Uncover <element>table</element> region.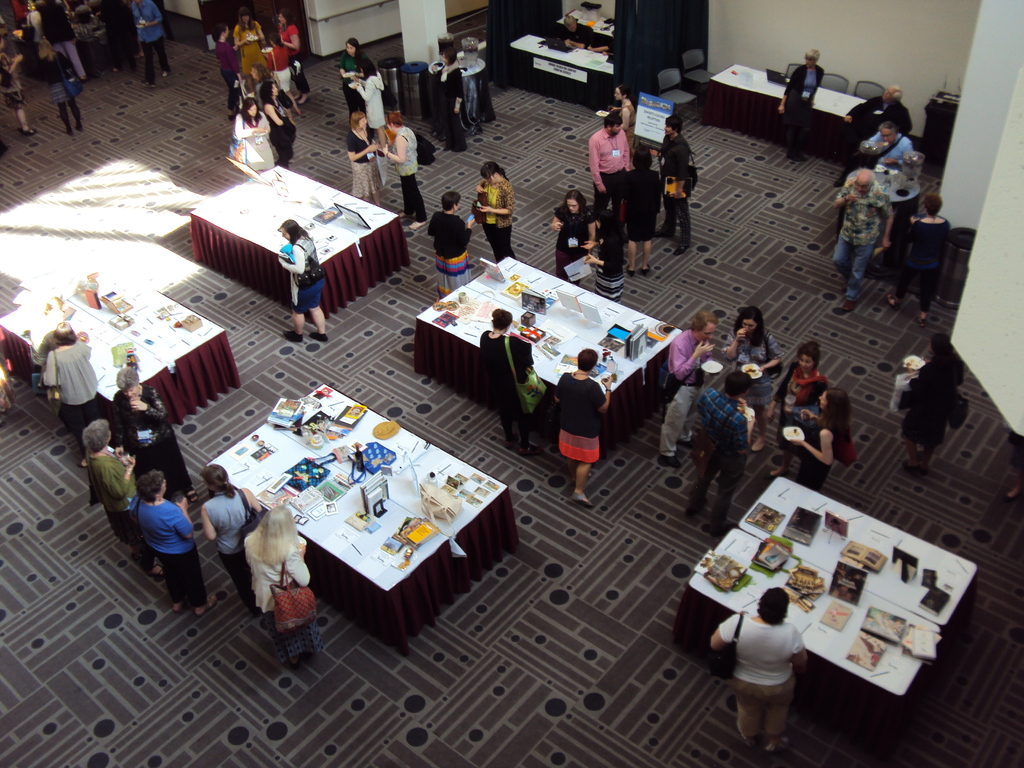
Uncovered: l=0, t=298, r=194, b=428.
